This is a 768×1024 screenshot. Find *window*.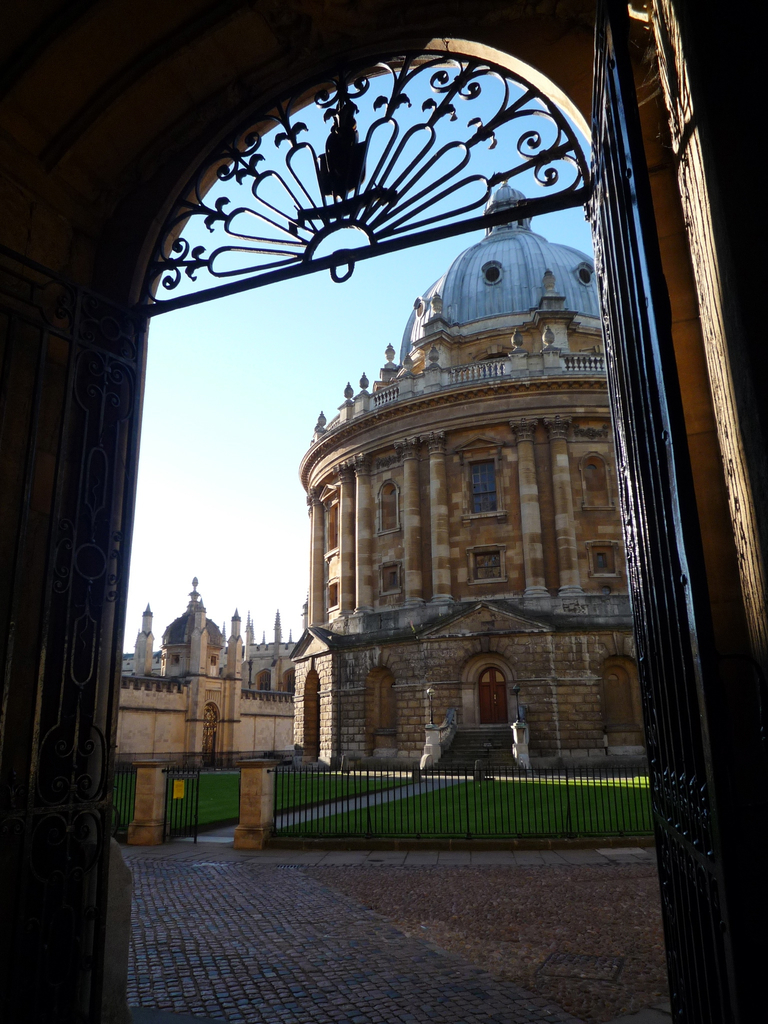
Bounding box: {"left": 466, "top": 543, "right": 508, "bottom": 583}.
